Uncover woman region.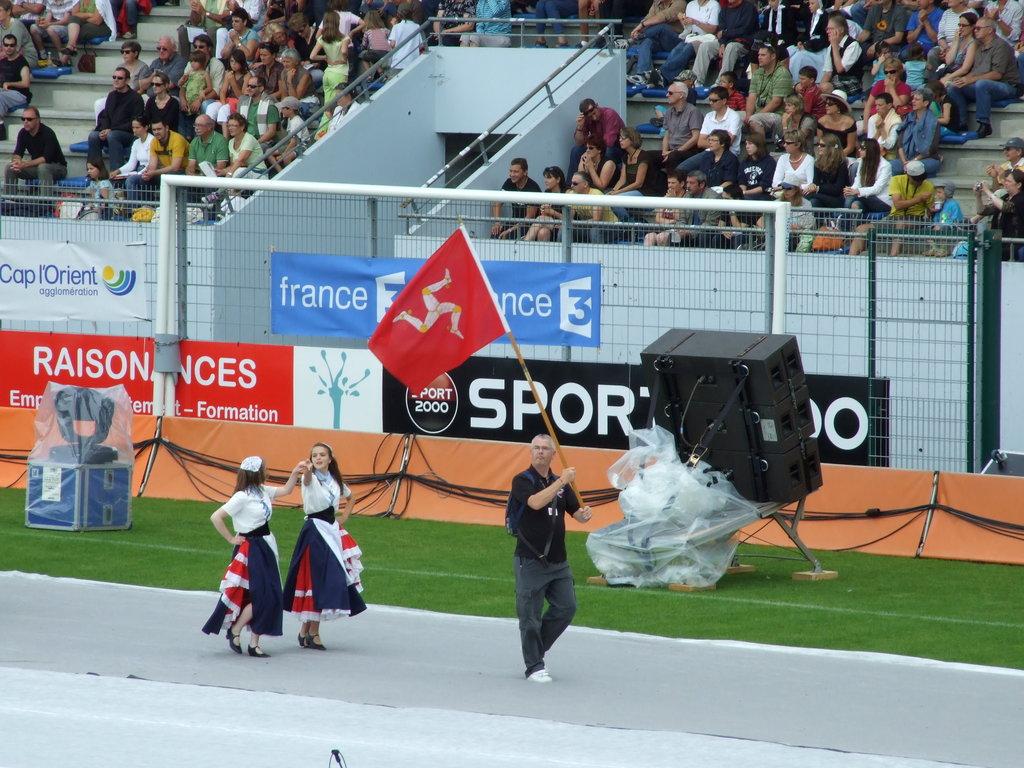
Uncovered: bbox(526, 166, 569, 236).
